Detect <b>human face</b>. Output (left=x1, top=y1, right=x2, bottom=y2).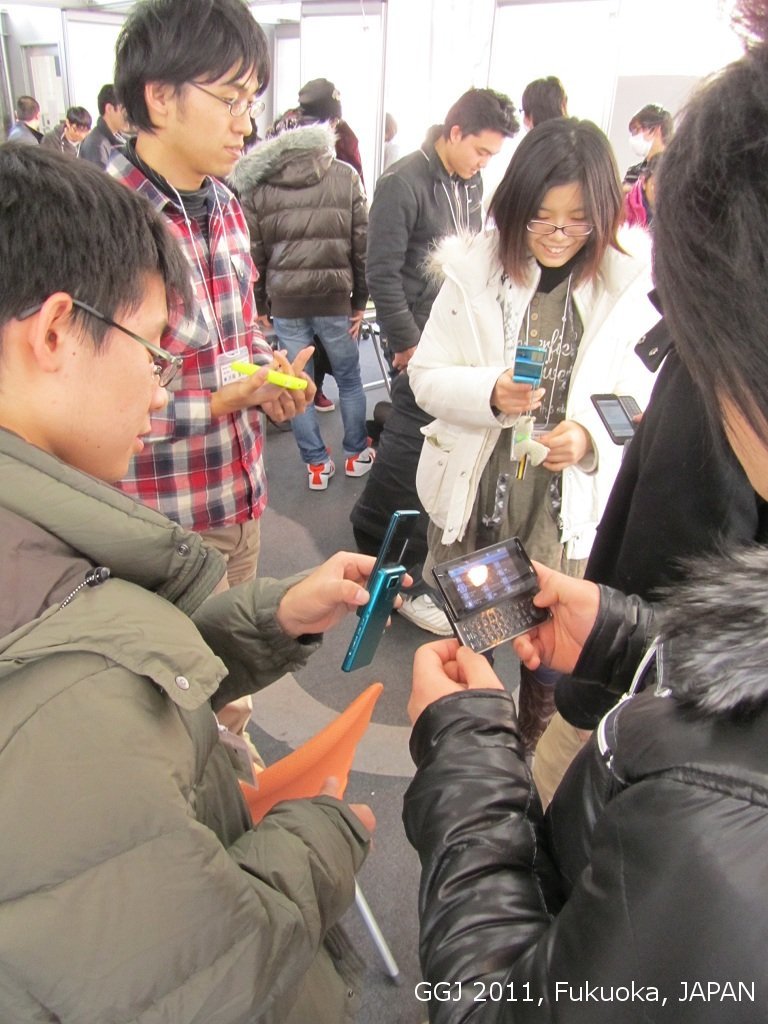
(left=55, top=275, right=161, bottom=488).
